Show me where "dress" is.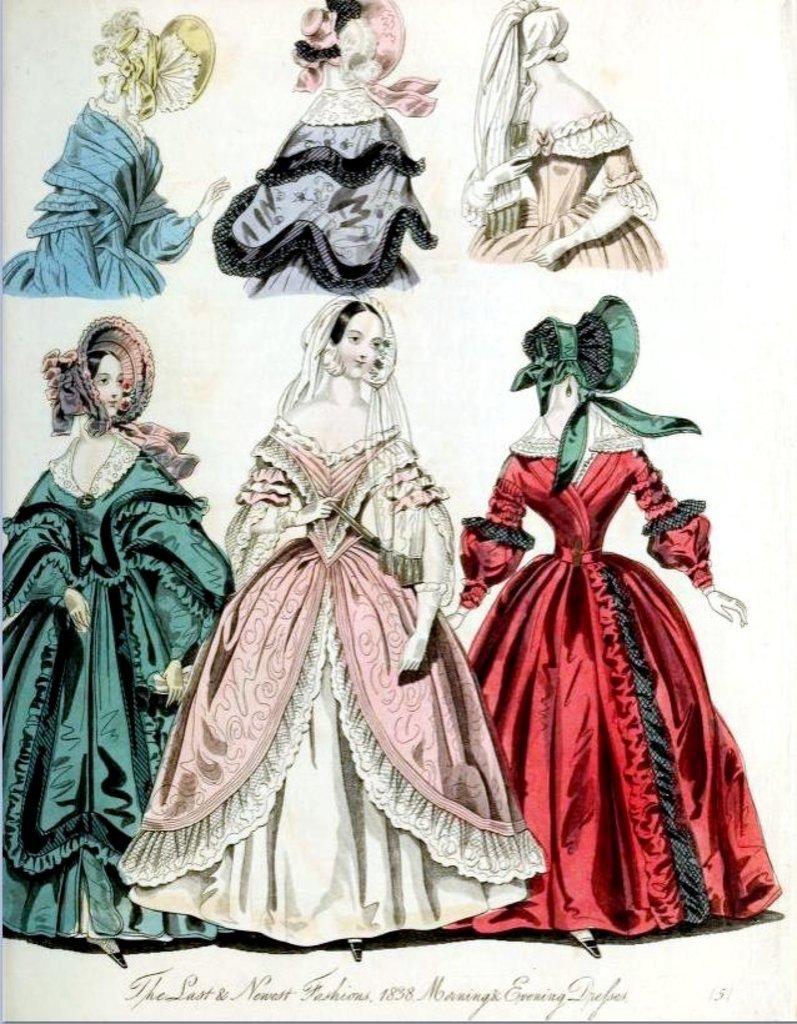
"dress" is at {"x1": 207, "y1": 117, "x2": 437, "y2": 296}.
